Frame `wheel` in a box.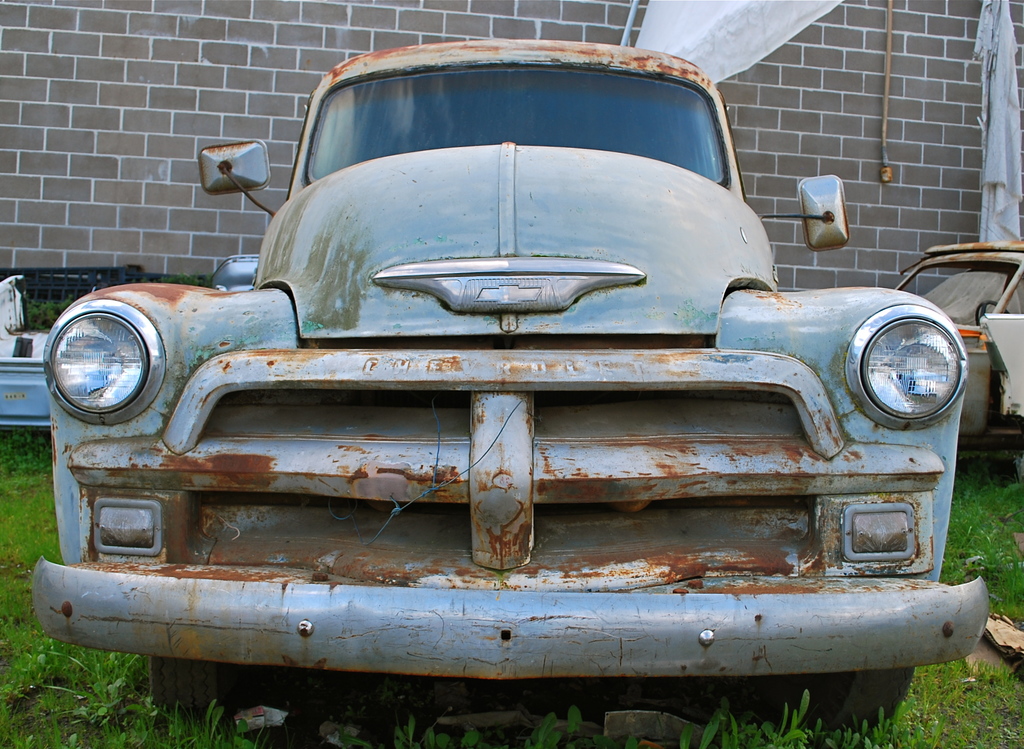
789:668:913:727.
